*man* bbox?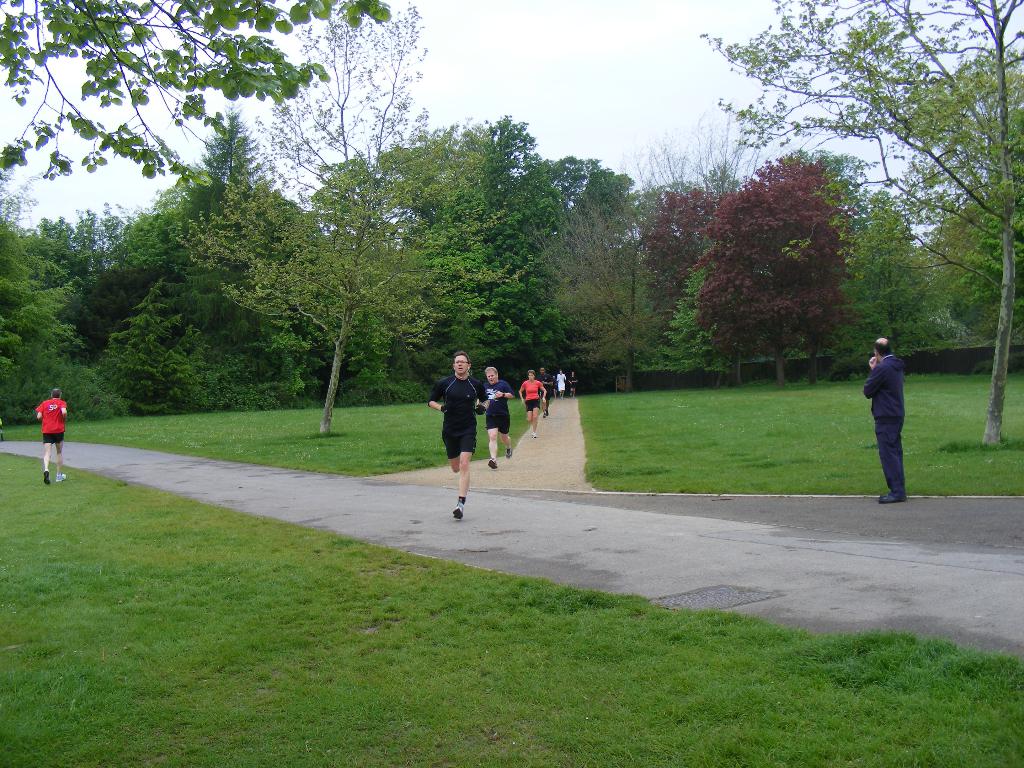
[left=559, top=371, right=564, bottom=394]
